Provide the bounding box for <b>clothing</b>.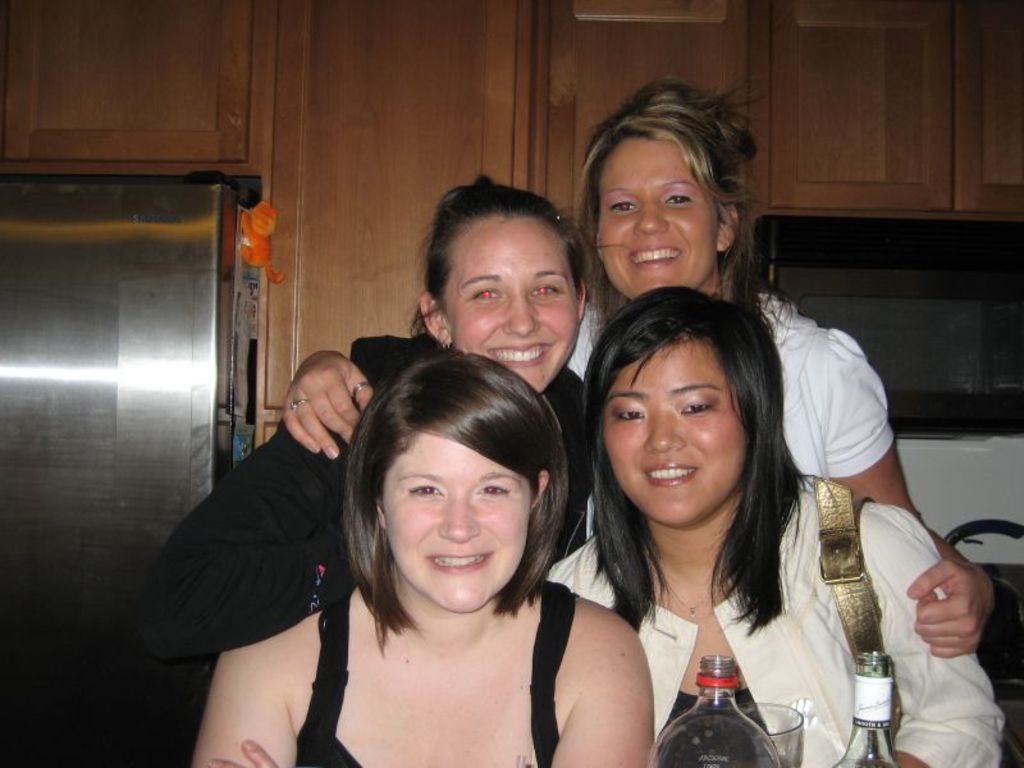
(567,285,904,481).
